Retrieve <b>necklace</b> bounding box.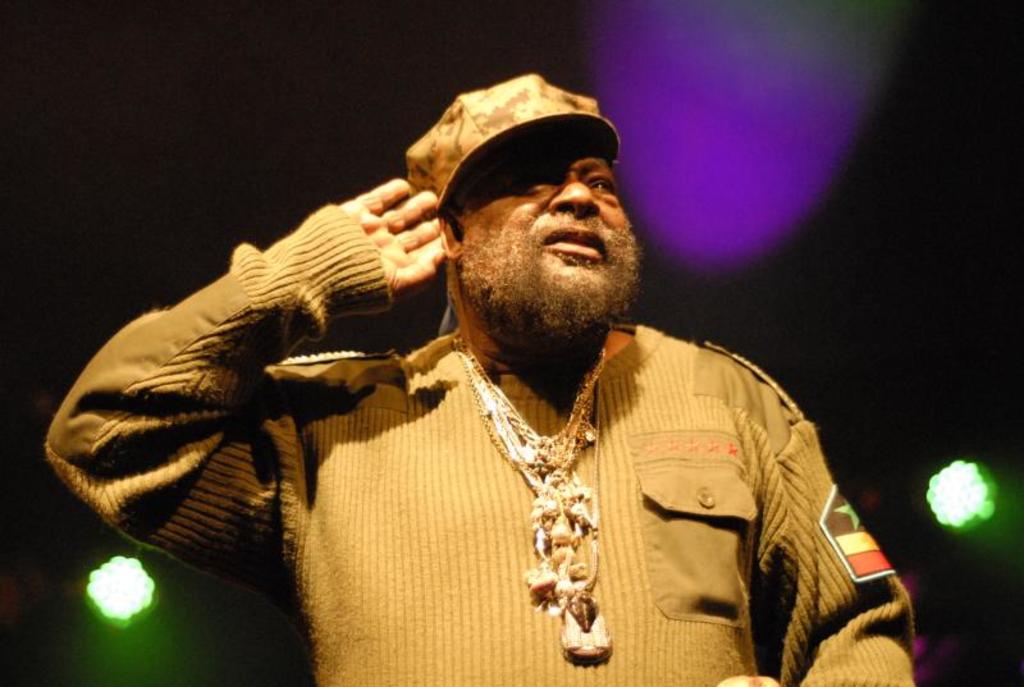
Bounding box: 448, 333, 608, 655.
